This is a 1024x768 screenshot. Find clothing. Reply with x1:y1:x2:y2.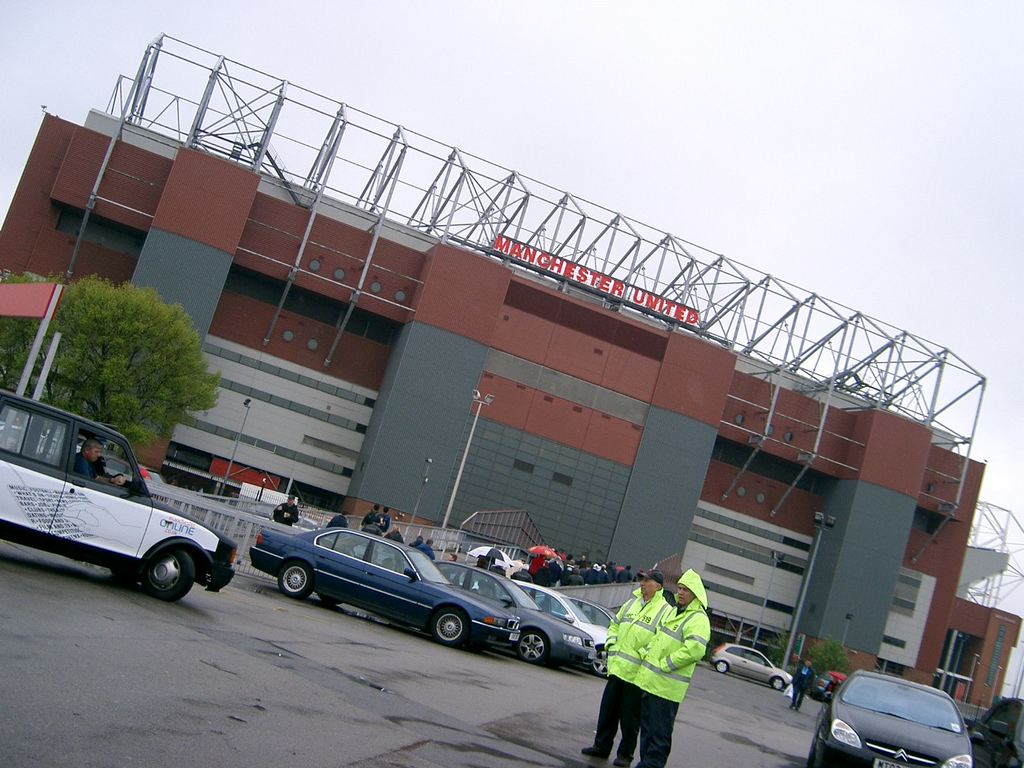
623:568:719:756.
